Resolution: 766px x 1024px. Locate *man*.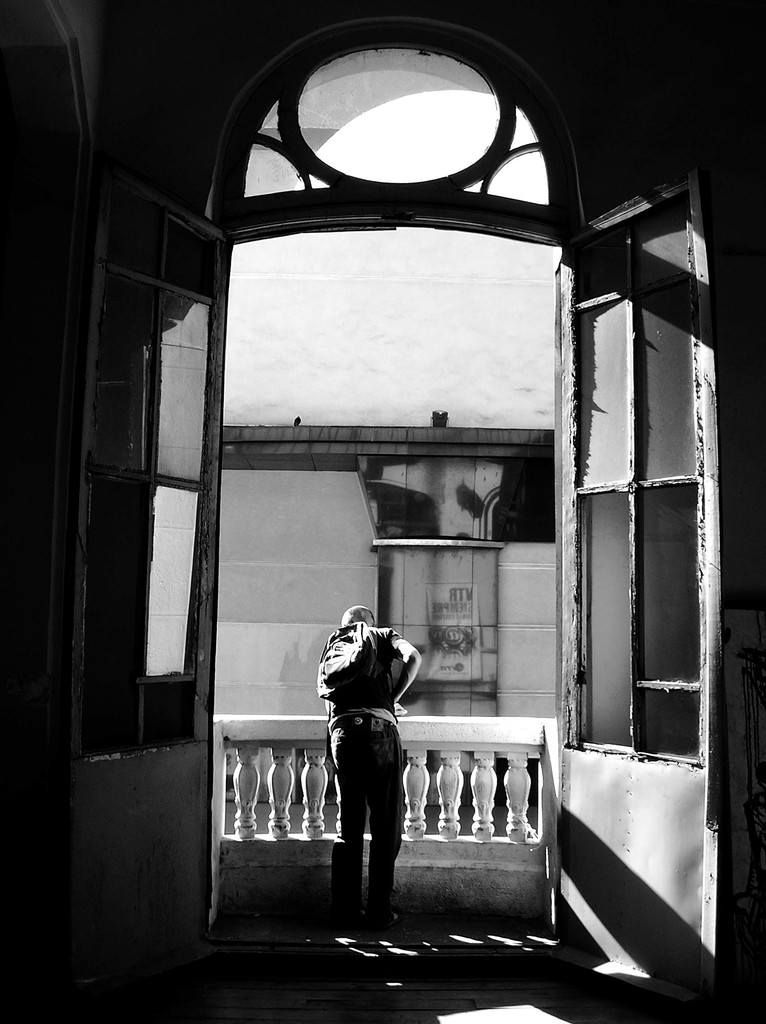
detection(315, 596, 427, 934).
